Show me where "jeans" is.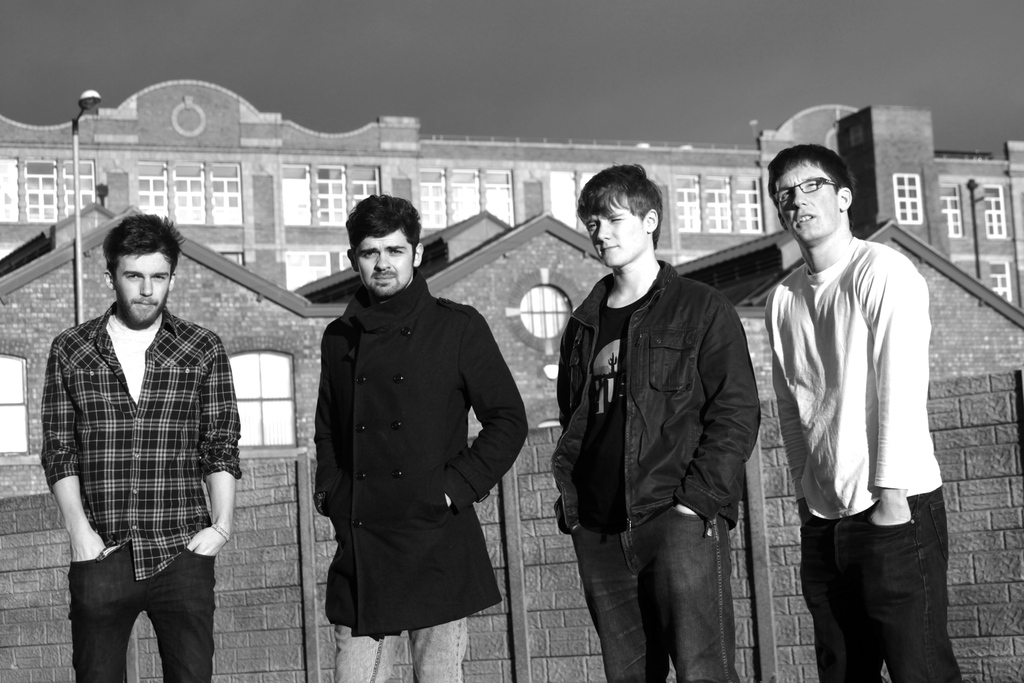
"jeans" is at select_region(573, 508, 739, 682).
